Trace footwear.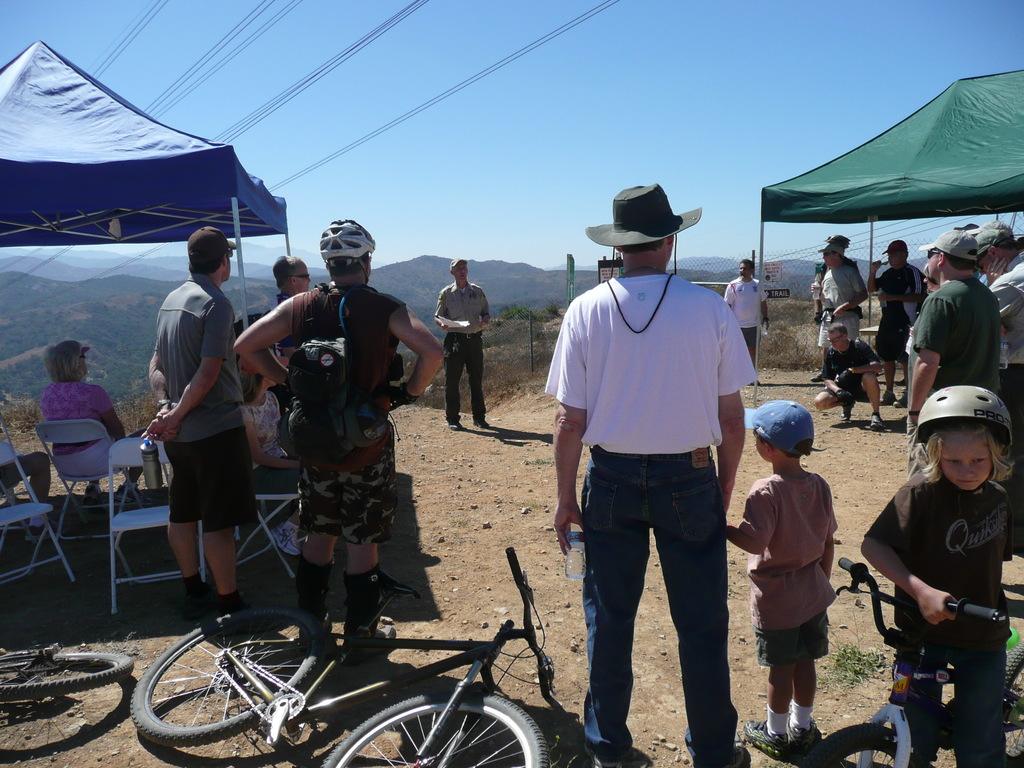
Traced to bbox=(869, 412, 883, 433).
